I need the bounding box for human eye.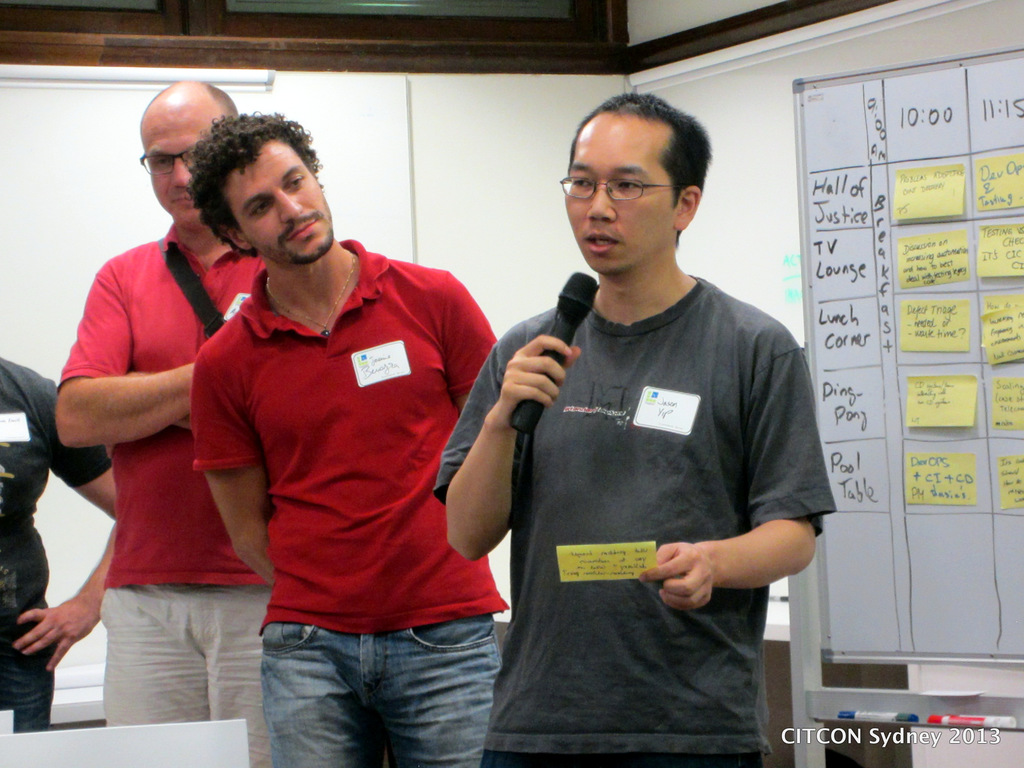
Here it is: l=284, t=169, r=305, b=190.
